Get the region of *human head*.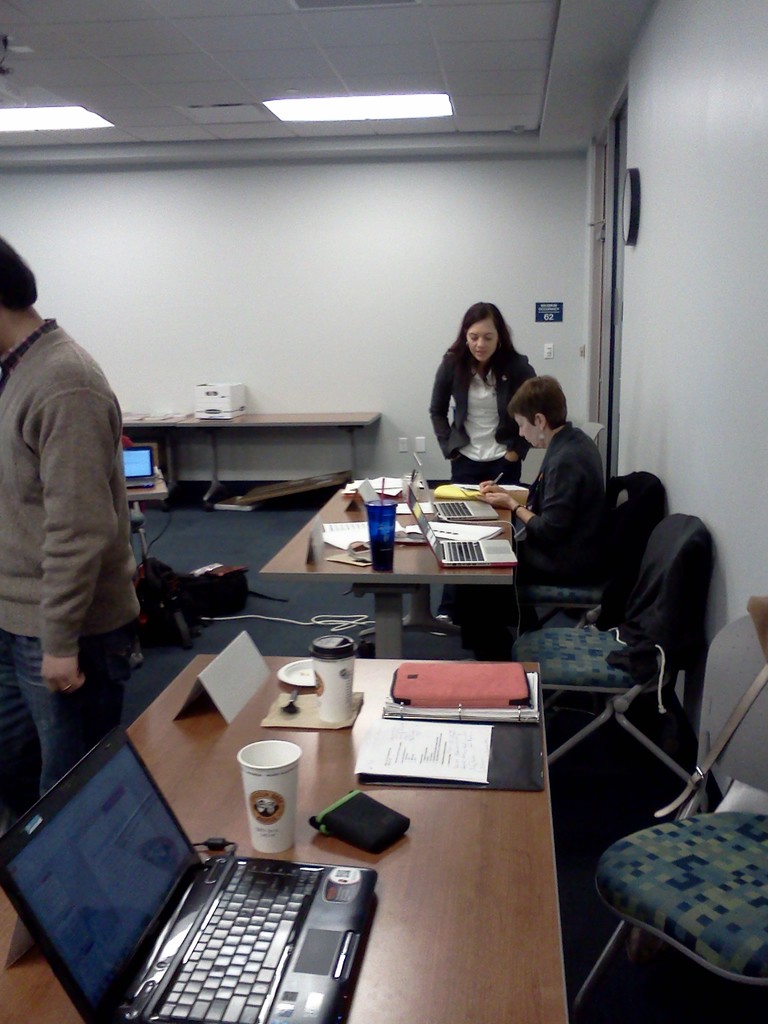
[x1=0, y1=227, x2=52, y2=332].
